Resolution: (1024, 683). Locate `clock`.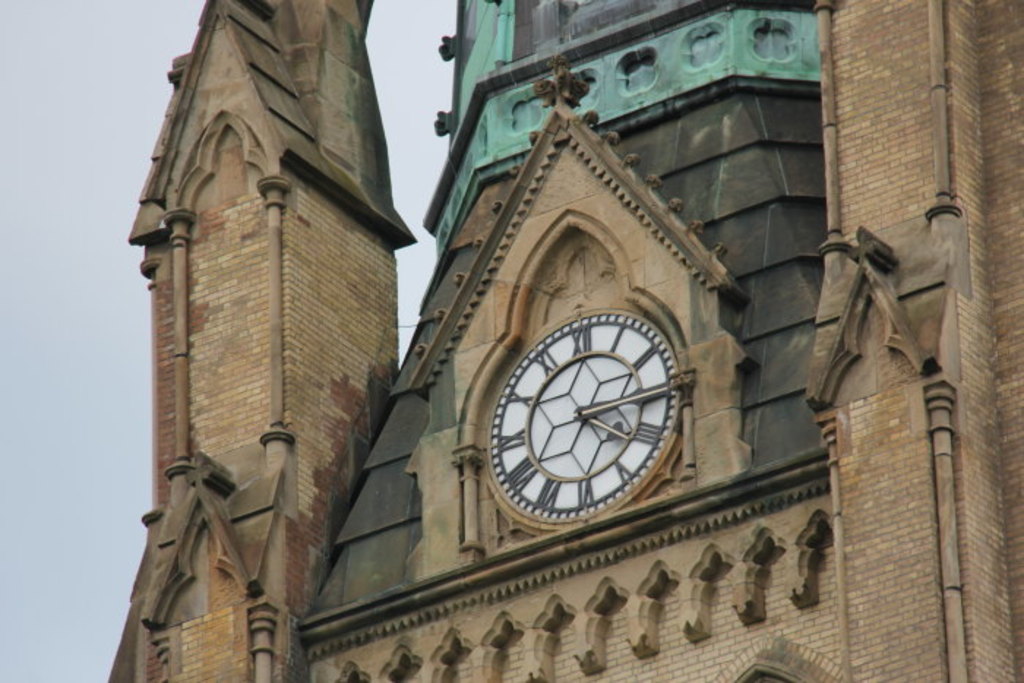
<box>474,298,689,544</box>.
